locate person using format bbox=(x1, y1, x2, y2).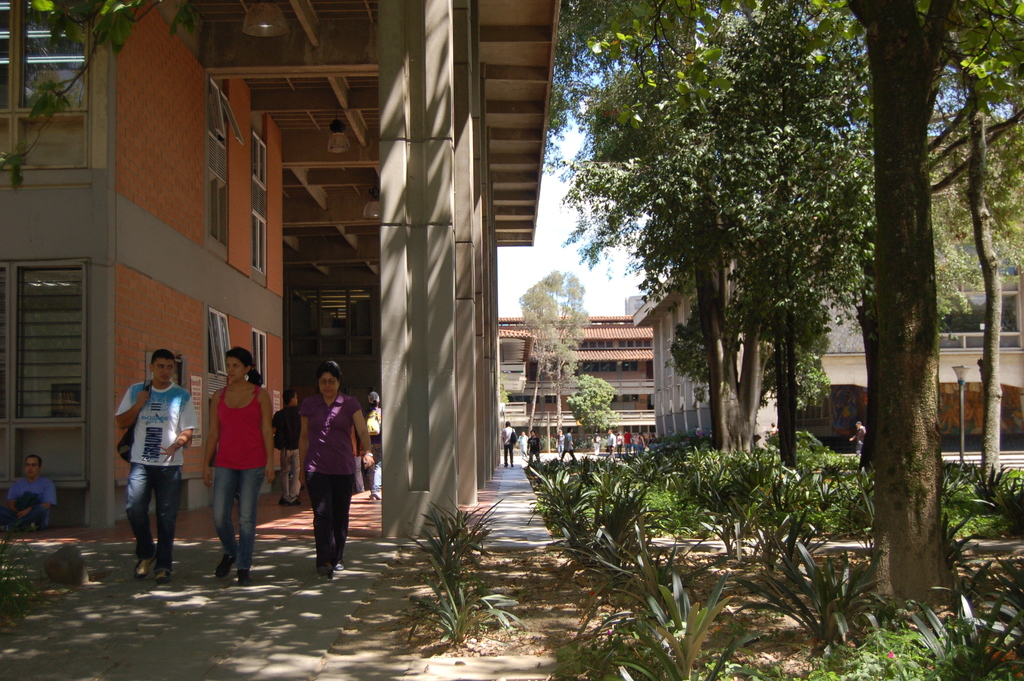
bbox=(555, 429, 563, 456).
